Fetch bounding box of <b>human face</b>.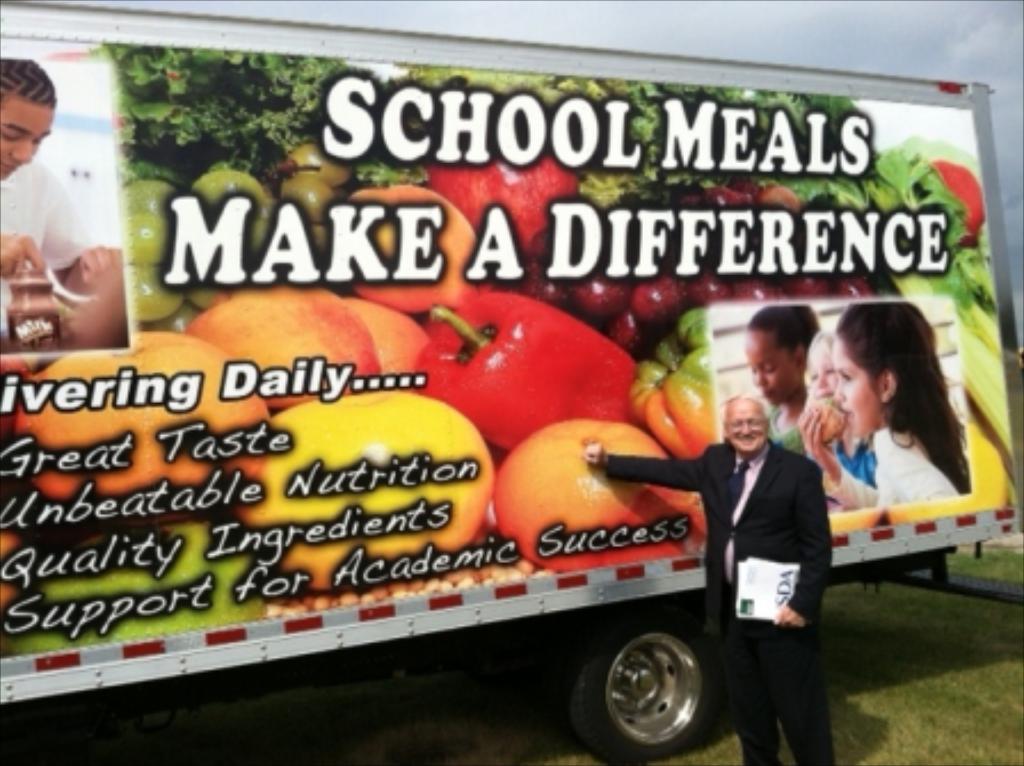
Bbox: x1=805 y1=334 x2=837 y2=407.
